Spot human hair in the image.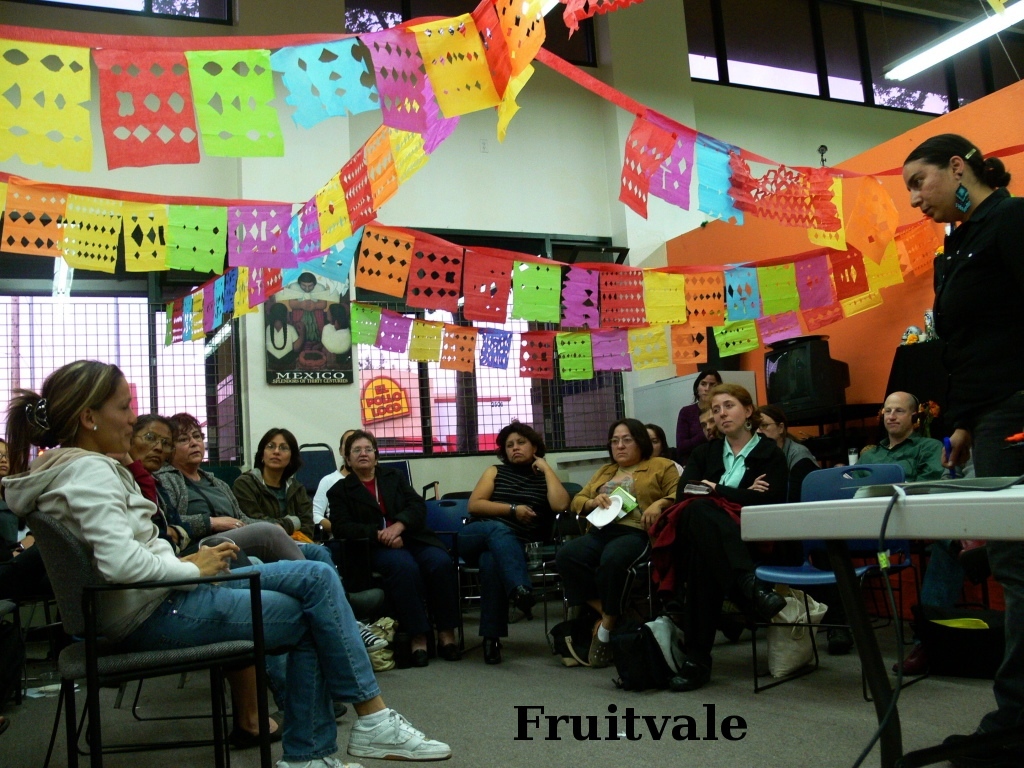
human hair found at 904,394,916,427.
